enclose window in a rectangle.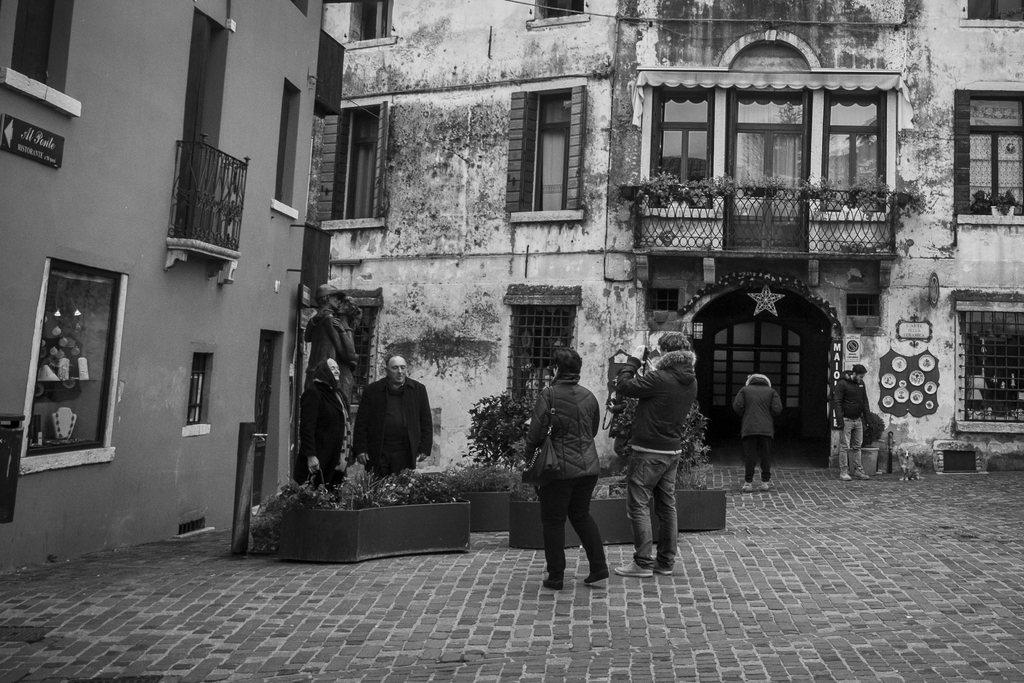
box=[505, 292, 572, 409].
